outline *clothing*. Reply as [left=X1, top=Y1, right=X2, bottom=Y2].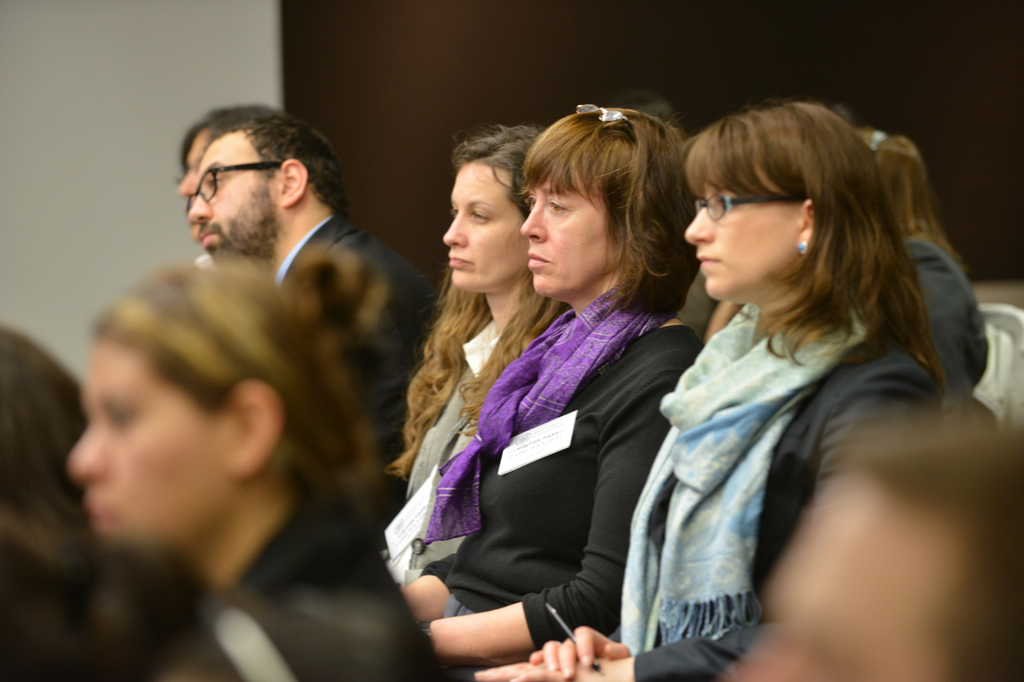
[left=396, top=317, right=699, bottom=656].
